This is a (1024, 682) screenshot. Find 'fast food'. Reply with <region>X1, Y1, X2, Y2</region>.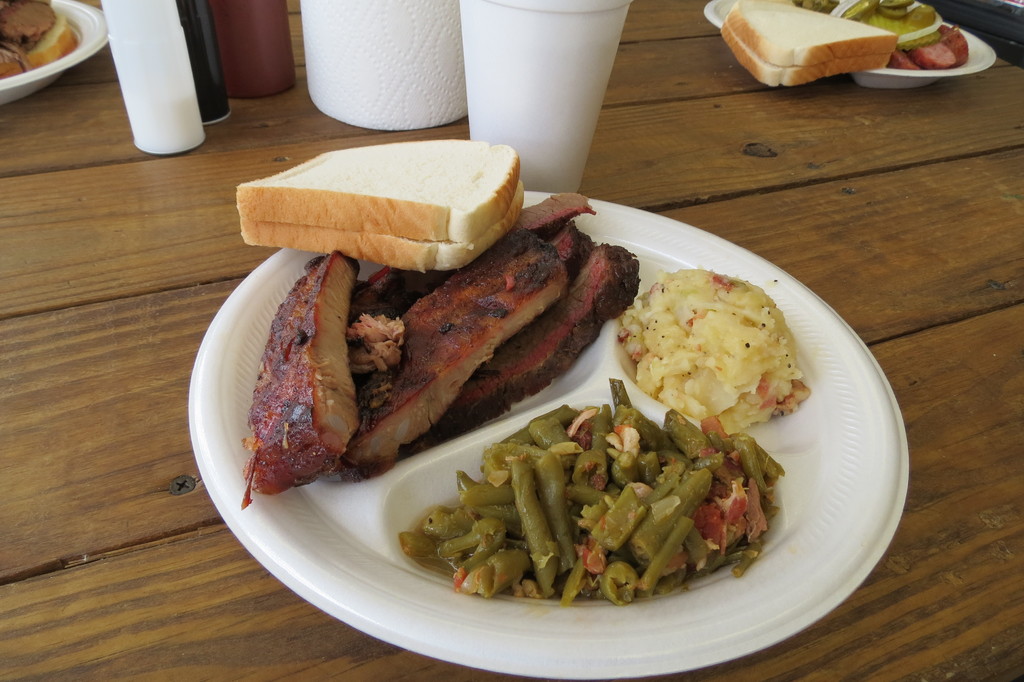
<region>720, 20, 910, 88</region>.
